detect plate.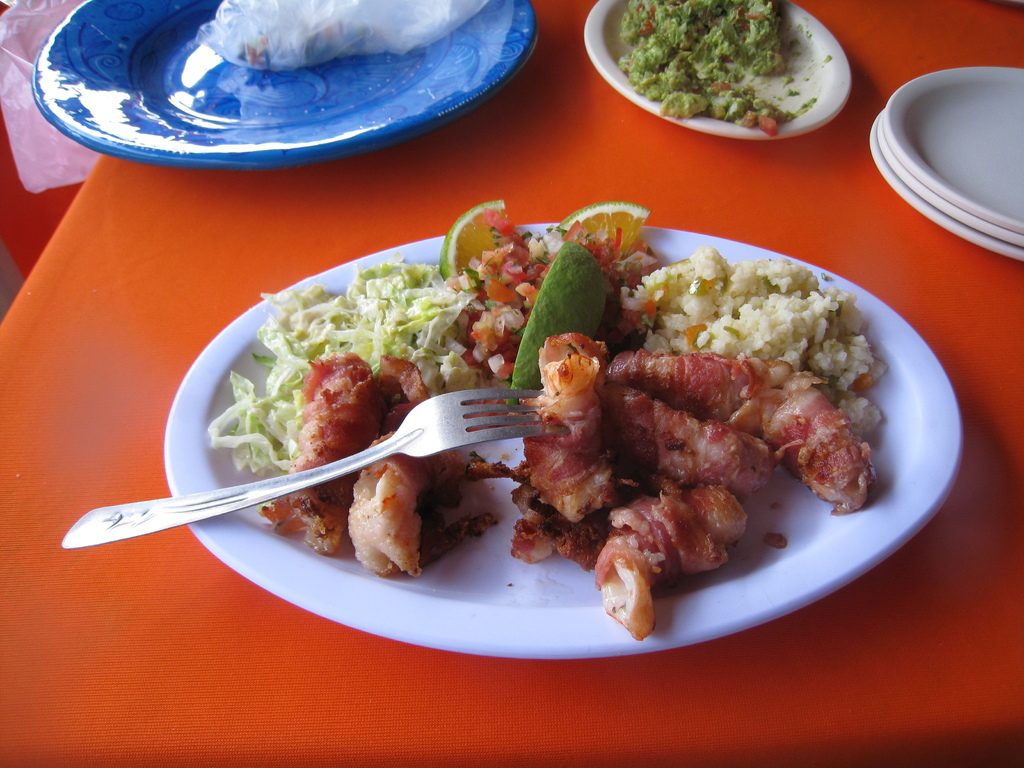
Detected at crop(877, 114, 1023, 248).
